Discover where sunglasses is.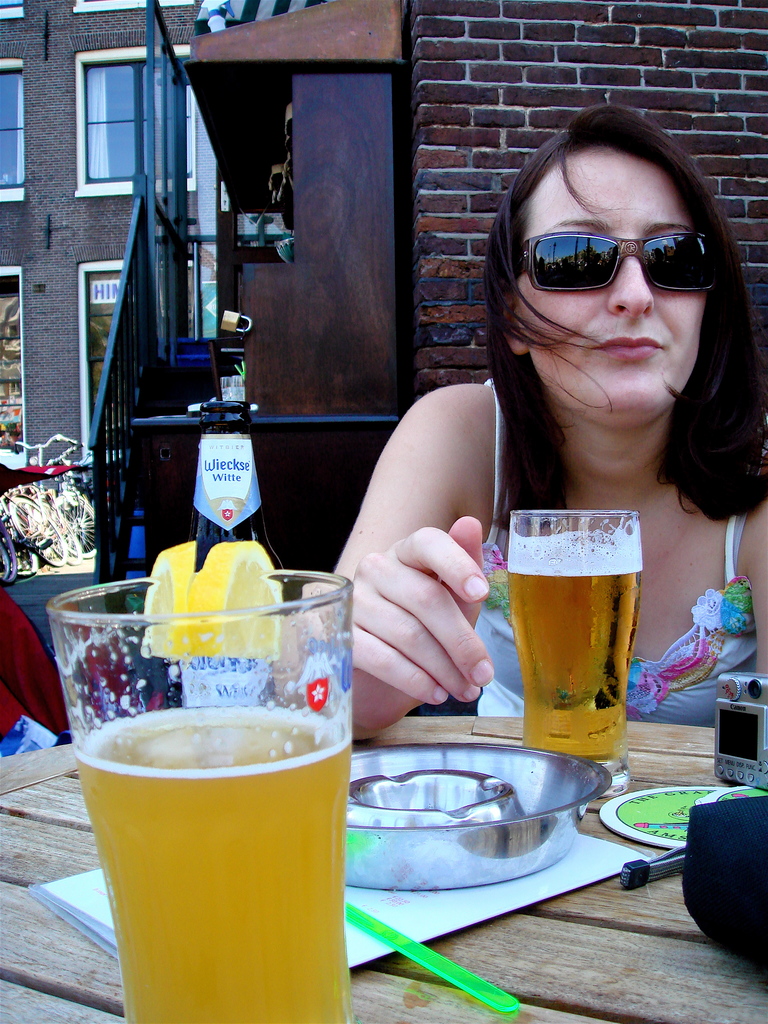
Discovered at pyautogui.locateOnScreen(520, 235, 717, 296).
